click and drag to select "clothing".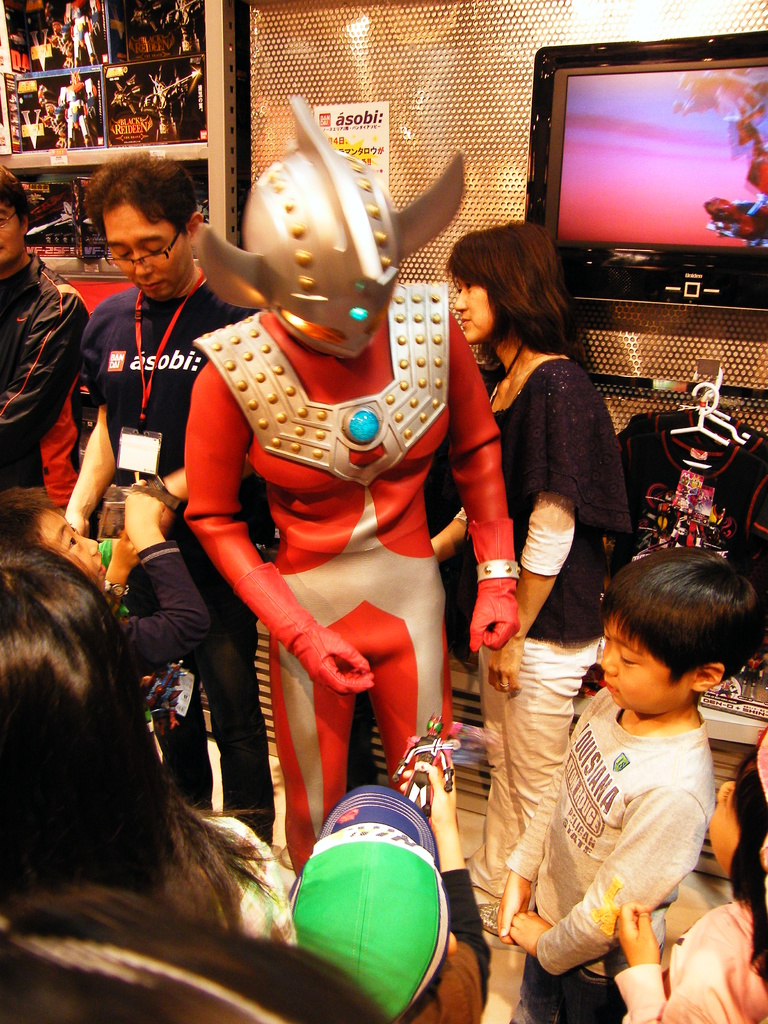
Selection: <bbox>499, 673, 716, 1023</bbox>.
